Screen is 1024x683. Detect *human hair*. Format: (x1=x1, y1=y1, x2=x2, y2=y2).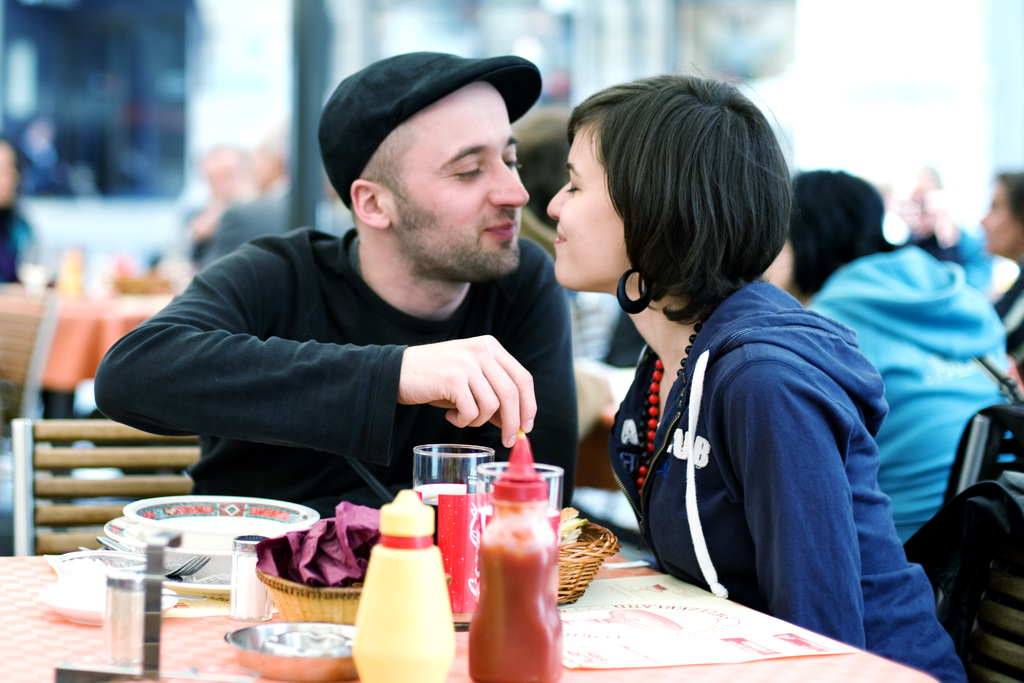
(x1=547, y1=63, x2=778, y2=331).
